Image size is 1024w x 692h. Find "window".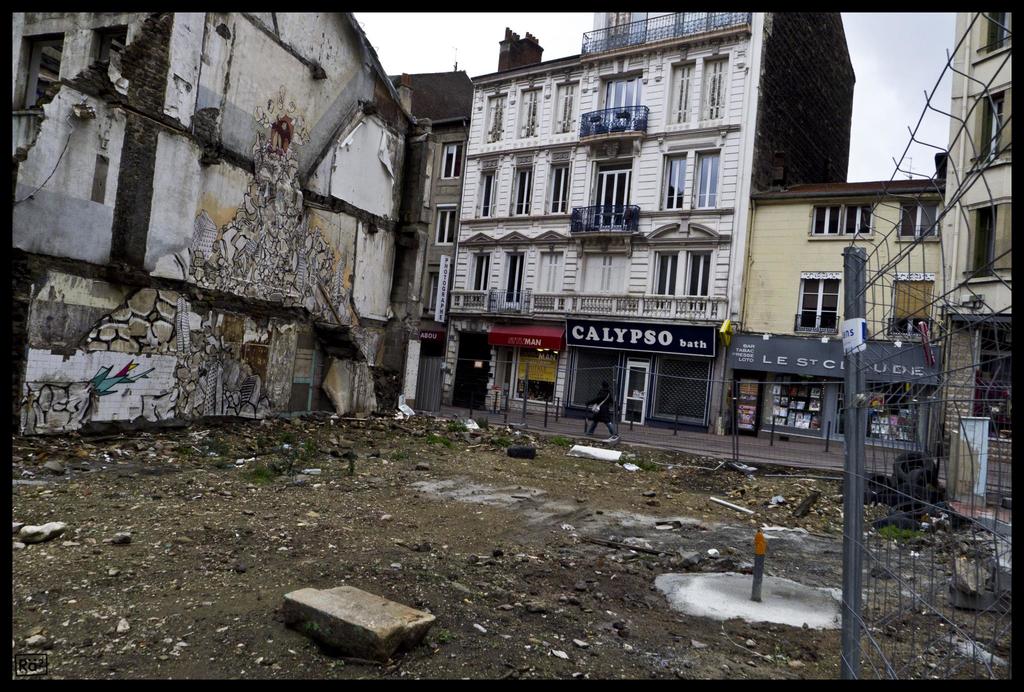
pyautogui.locateOnScreen(810, 194, 873, 235).
